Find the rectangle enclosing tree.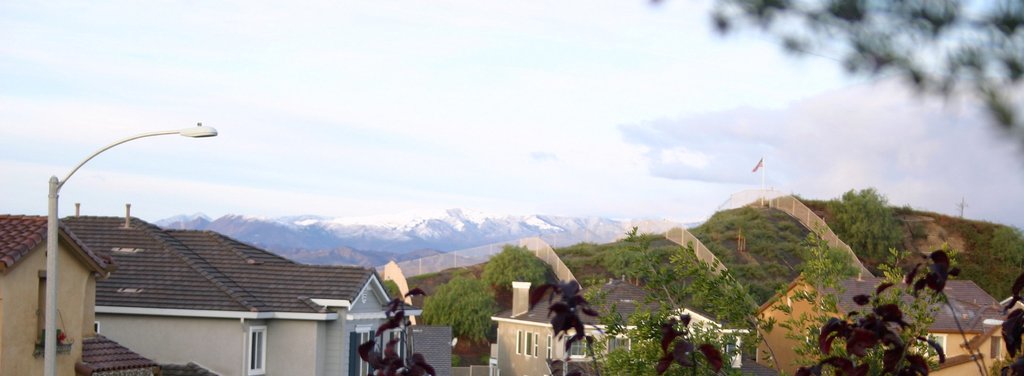
bbox(646, 0, 1023, 141).
